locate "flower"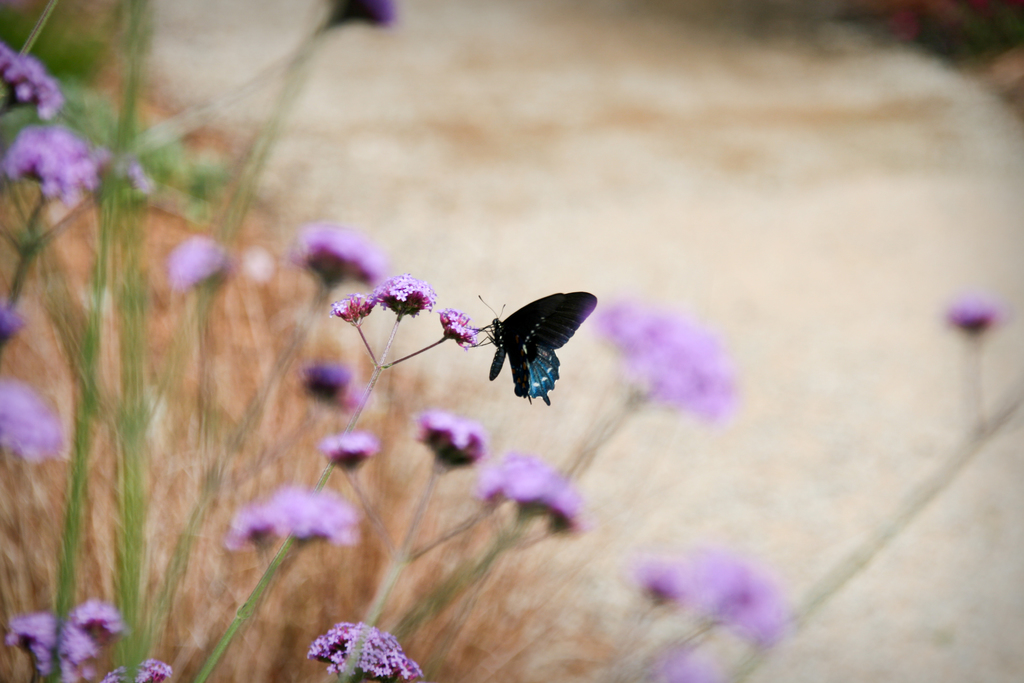
bbox=[320, 431, 374, 471]
